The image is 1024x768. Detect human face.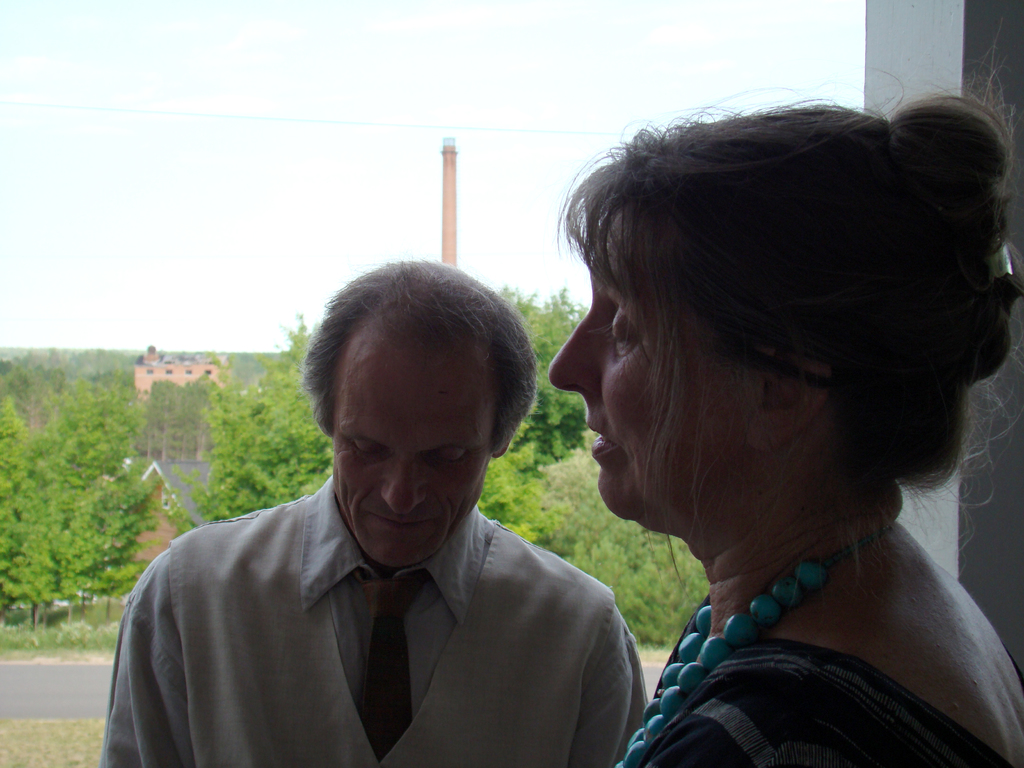
Detection: (547, 223, 733, 521).
